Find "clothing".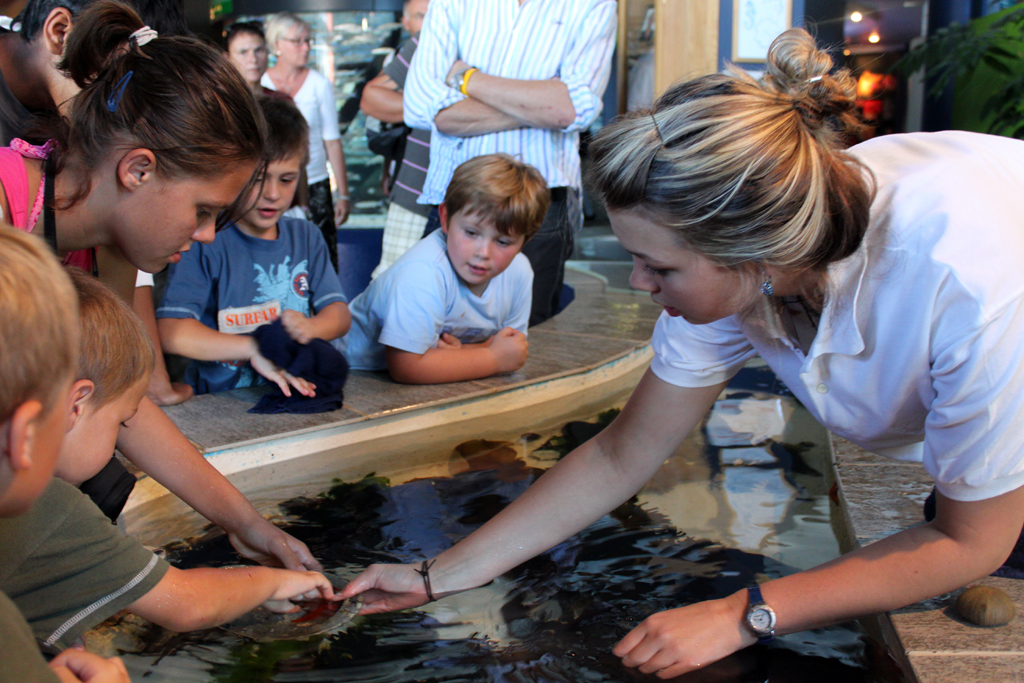
(left=0, top=475, right=175, bottom=662).
